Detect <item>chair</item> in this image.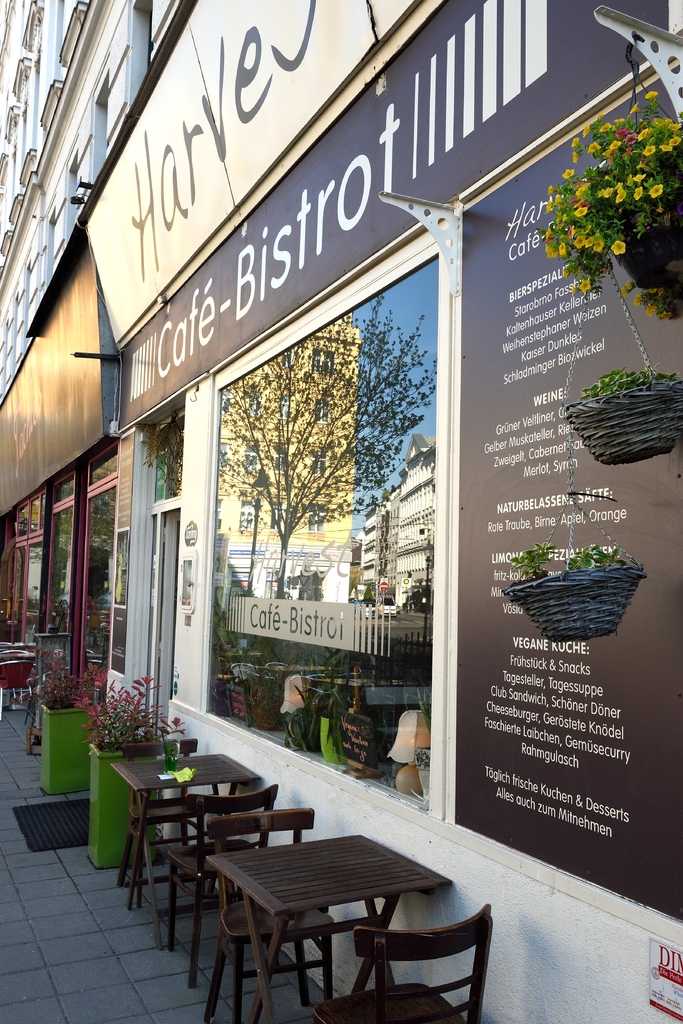
Detection: select_region(113, 738, 197, 908).
